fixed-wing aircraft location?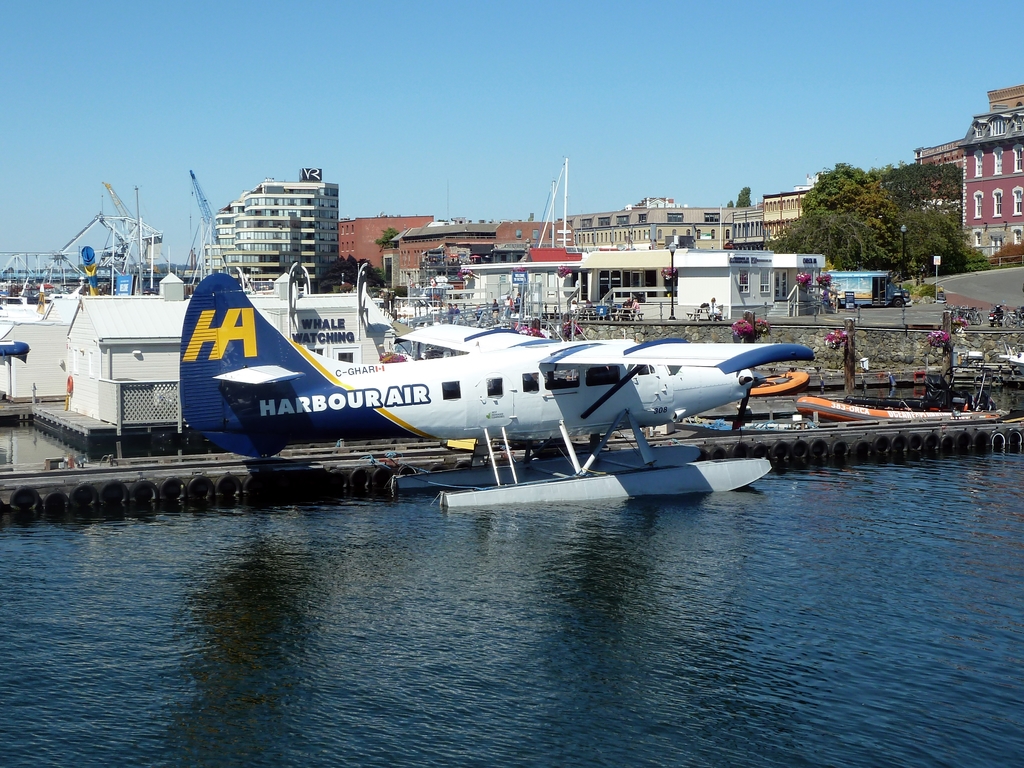
box(165, 267, 813, 442)
